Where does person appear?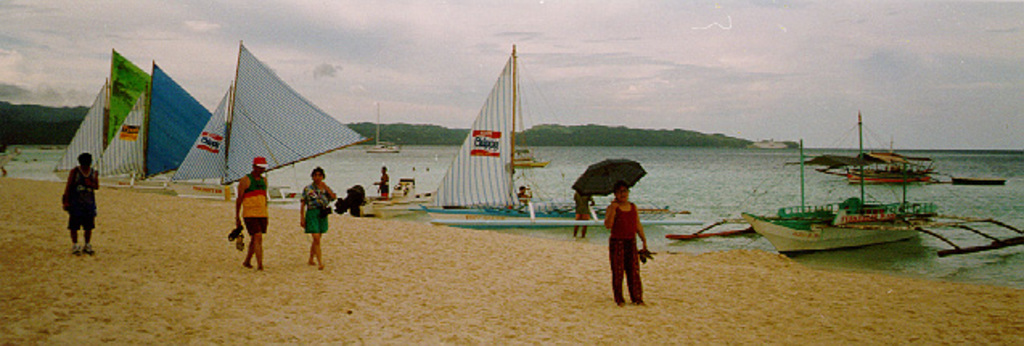
Appears at region(231, 167, 267, 277).
